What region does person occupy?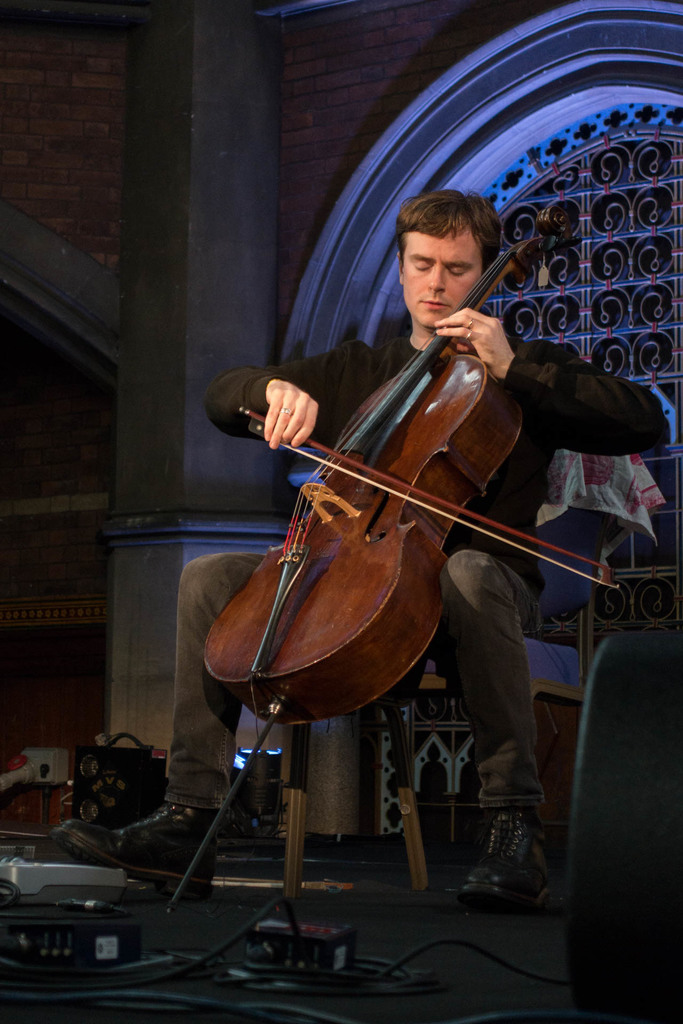
bbox=[45, 192, 673, 909].
